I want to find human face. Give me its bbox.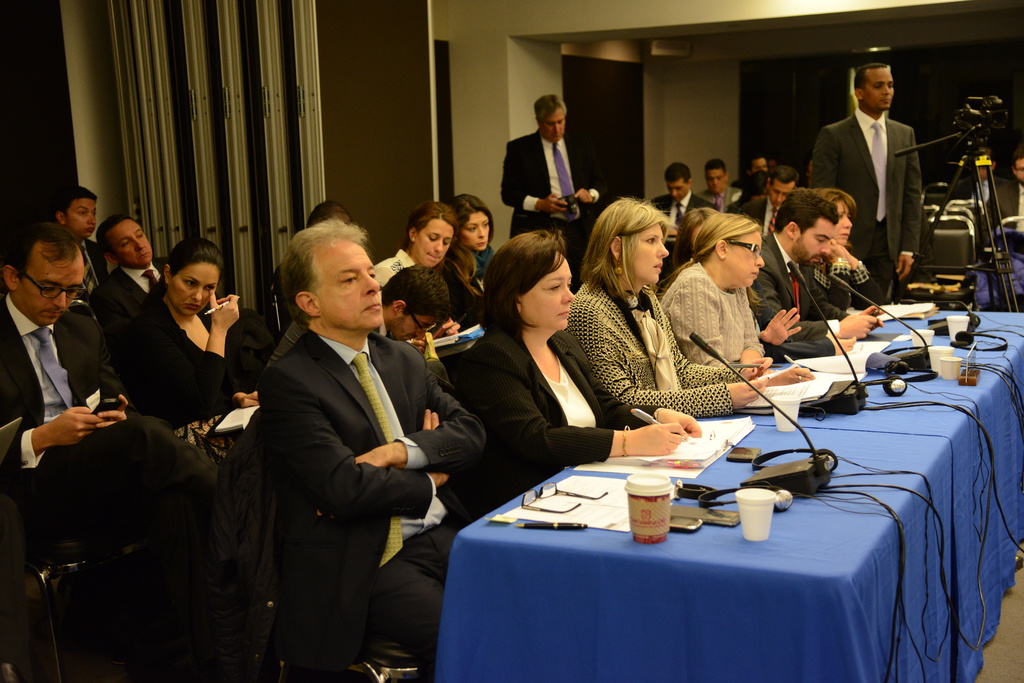
x1=165 y1=262 x2=215 y2=312.
